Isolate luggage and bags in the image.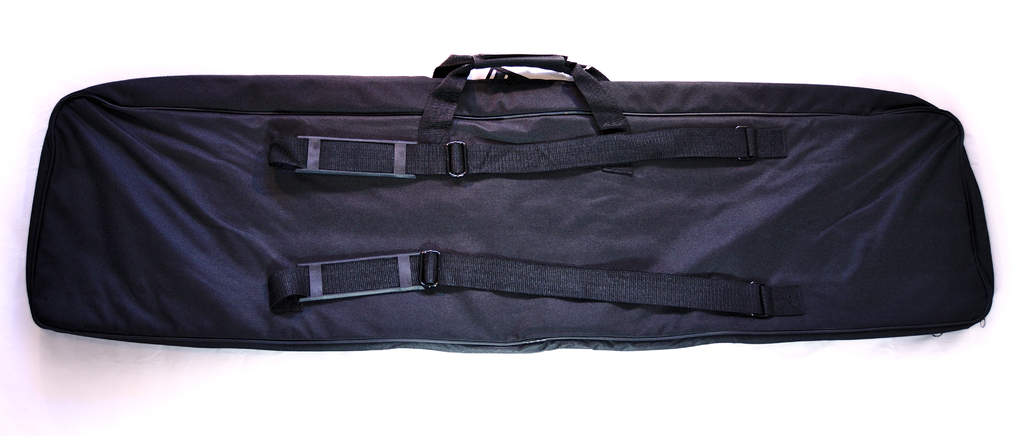
Isolated region: (22,51,993,356).
